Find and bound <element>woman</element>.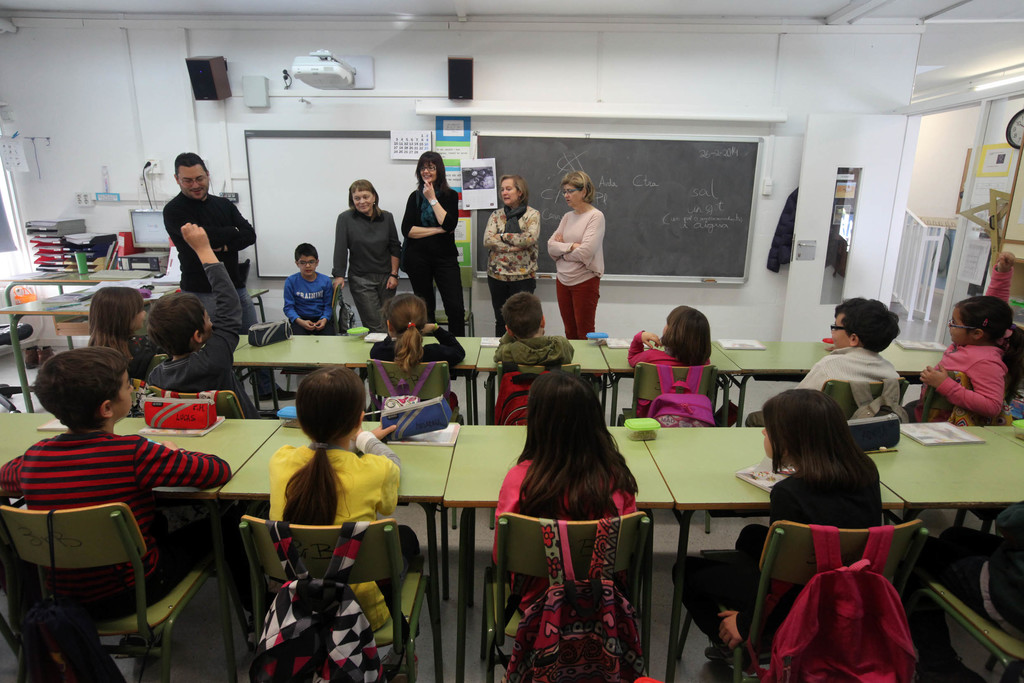
Bound: x1=477, y1=176, x2=541, y2=337.
